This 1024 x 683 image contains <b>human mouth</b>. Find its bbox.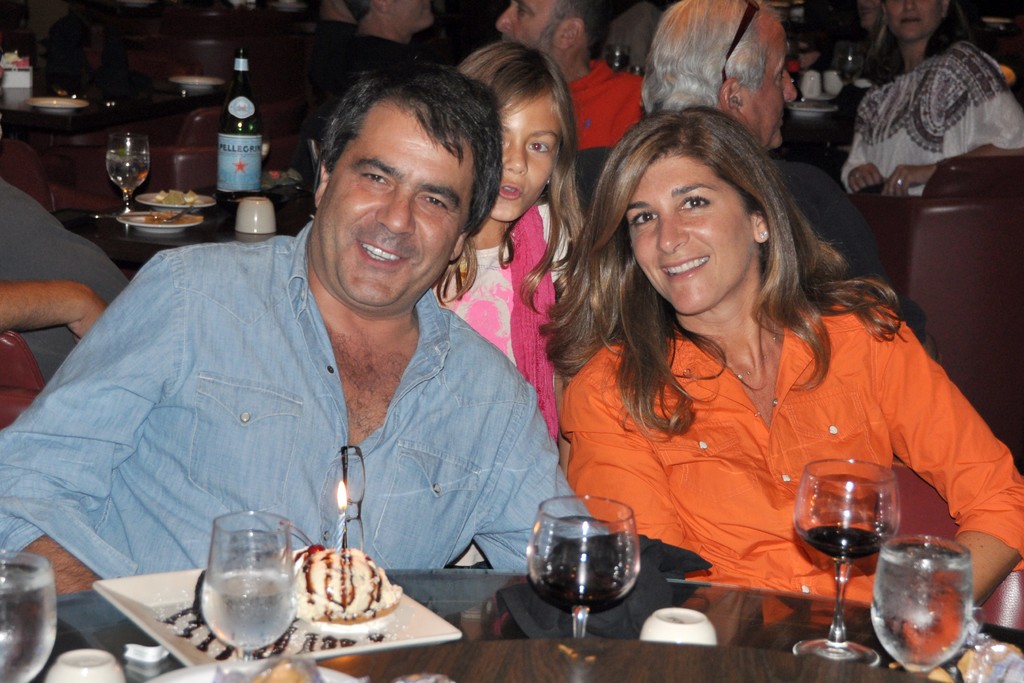
pyautogui.locateOnScreen(358, 240, 406, 265).
